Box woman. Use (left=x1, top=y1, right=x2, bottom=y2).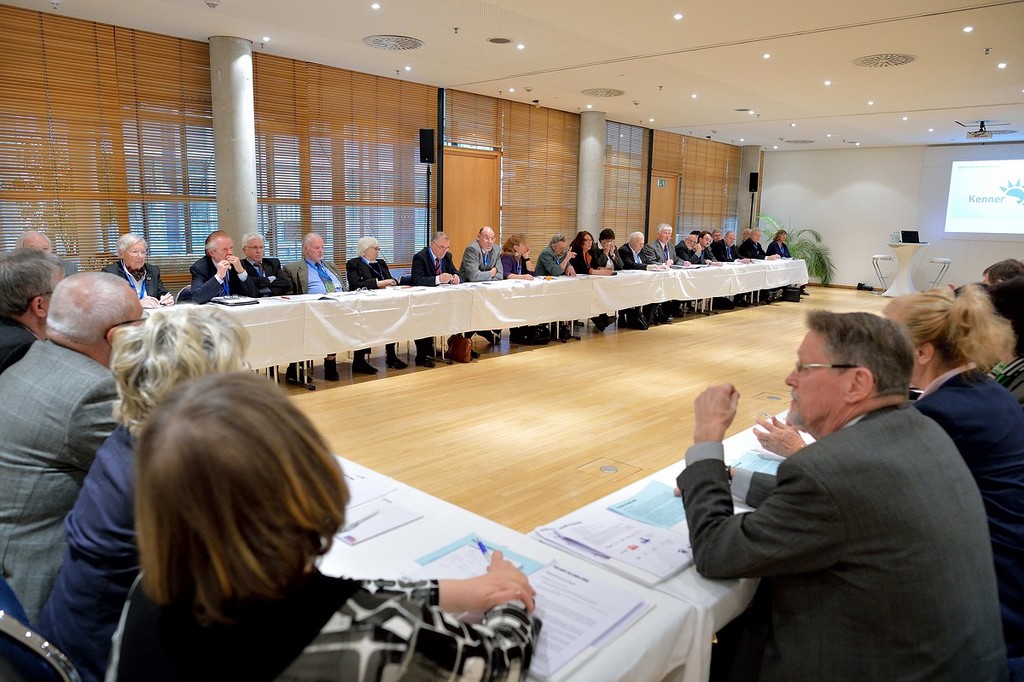
(left=567, top=228, right=608, bottom=276).
